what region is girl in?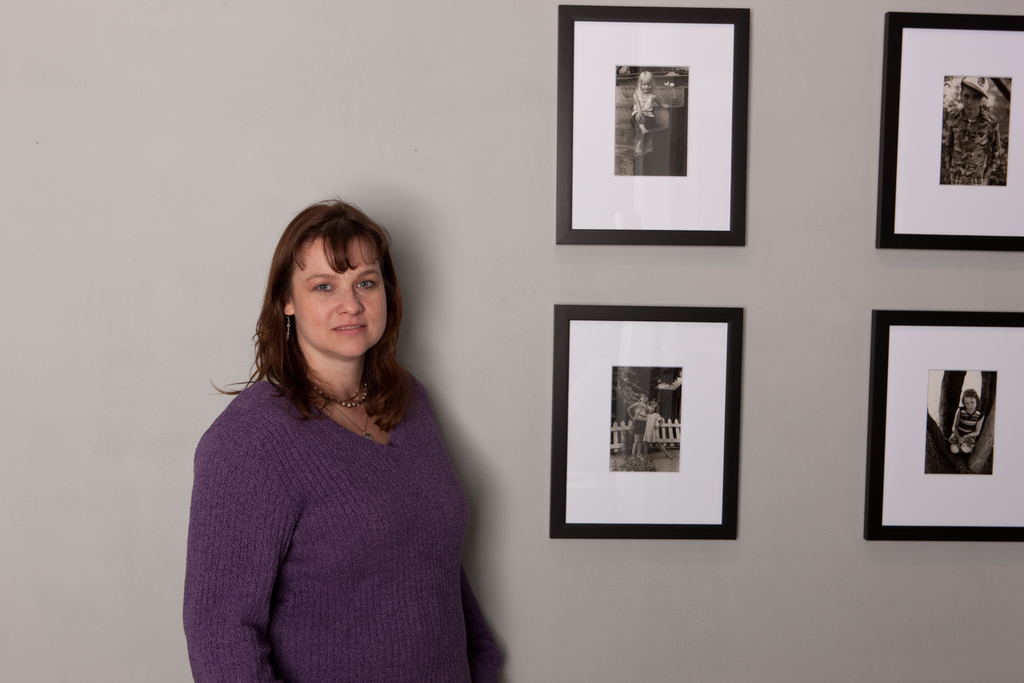
bbox(626, 395, 650, 459).
